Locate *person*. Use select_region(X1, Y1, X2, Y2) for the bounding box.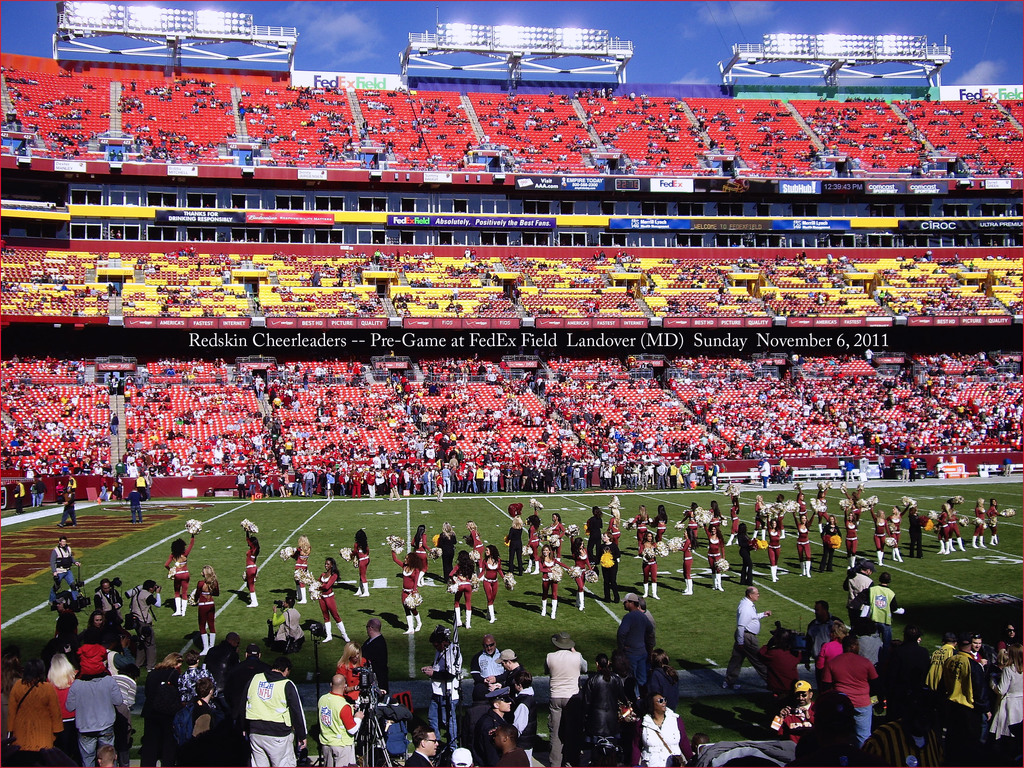
select_region(637, 691, 693, 767).
